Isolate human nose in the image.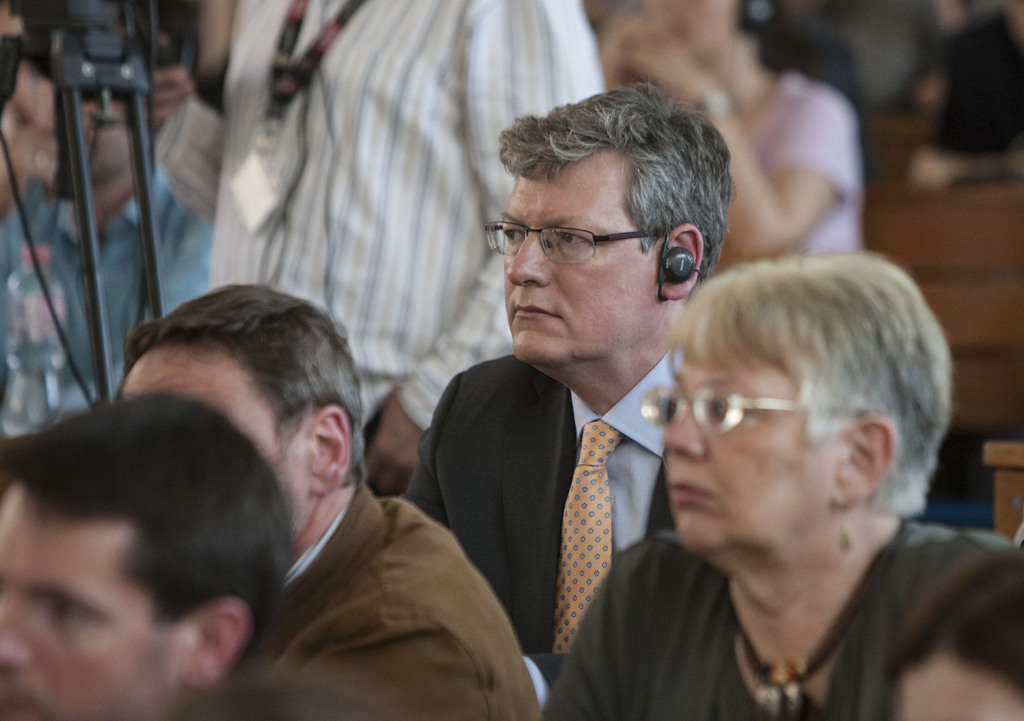
Isolated region: detection(0, 595, 36, 669).
